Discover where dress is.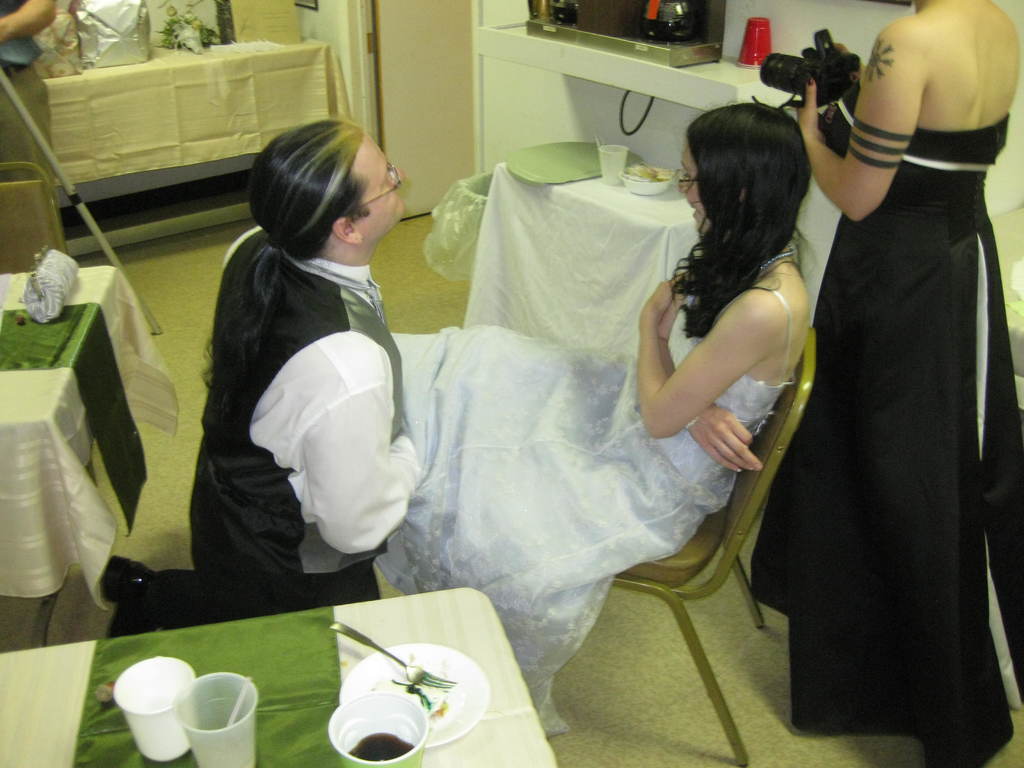
Discovered at detection(382, 284, 794, 730).
